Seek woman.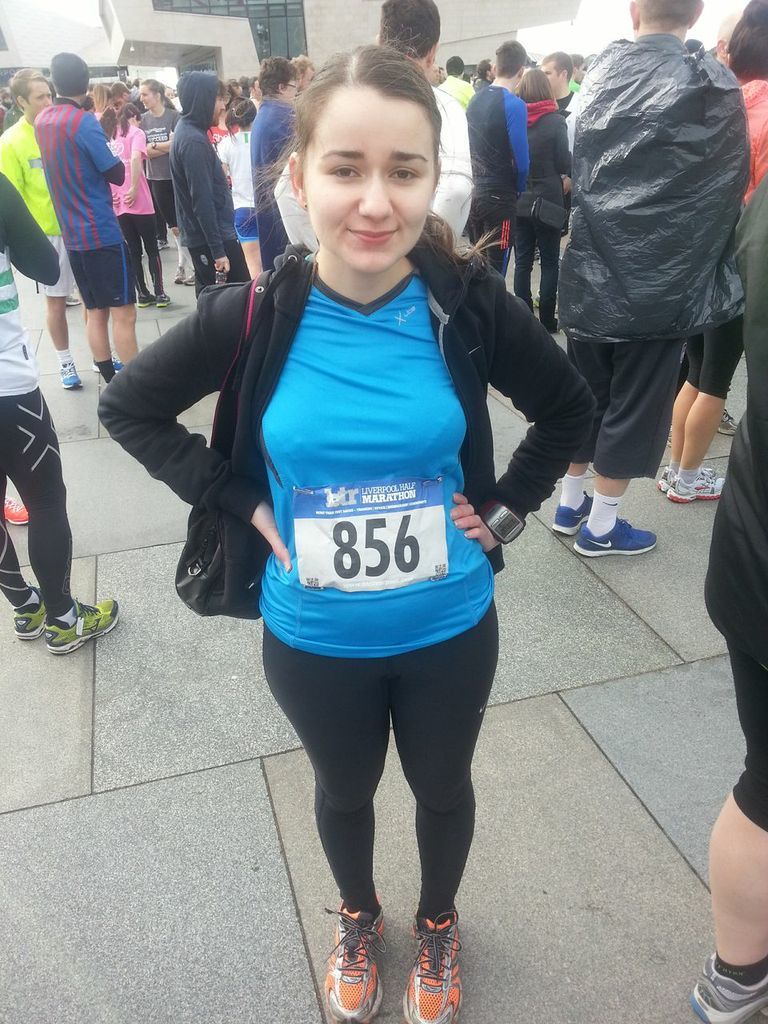
249/56/299/272.
